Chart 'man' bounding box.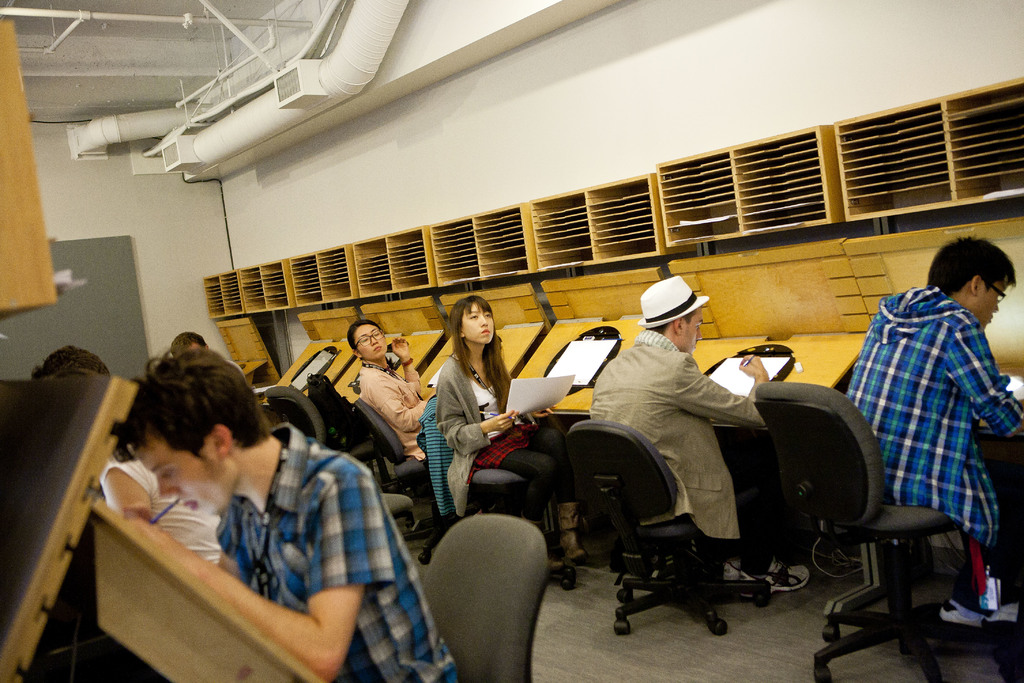
Charted: {"left": 114, "top": 333, "right": 462, "bottom": 682}.
